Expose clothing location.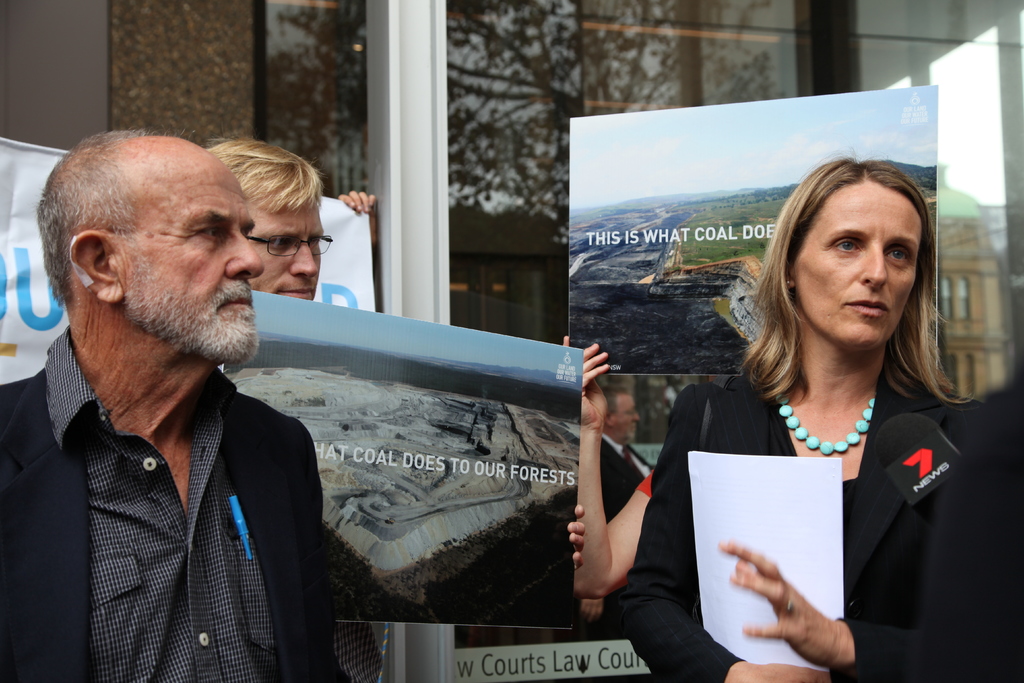
Exposed at [left=0, top=330, right=348, bottom=682].
